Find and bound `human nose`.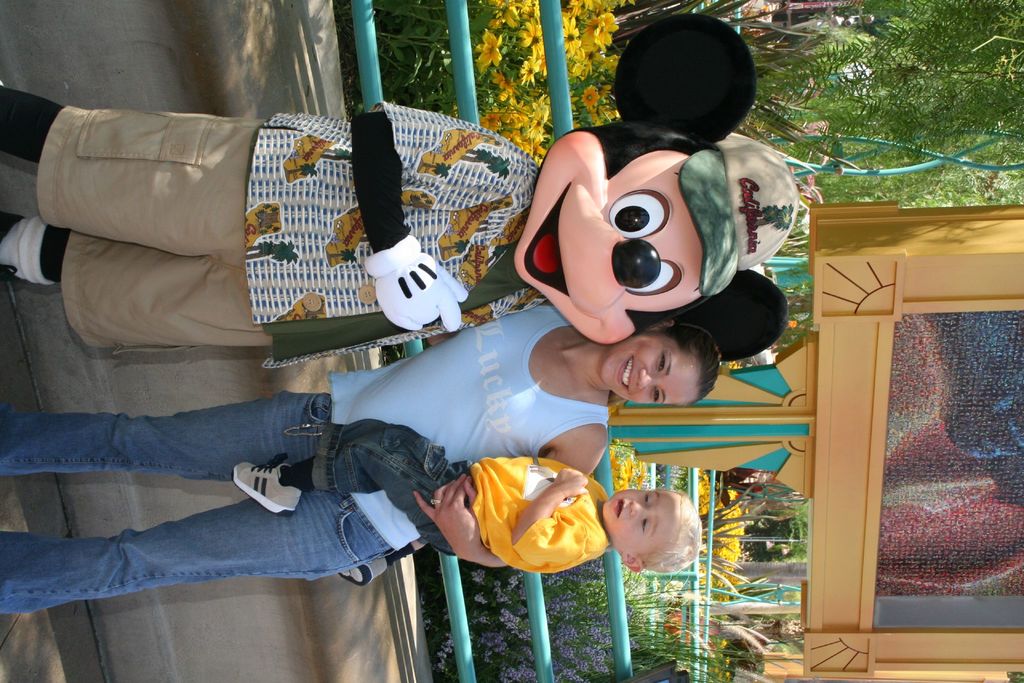
Bound: left=627, top=499, right=652, bottom=518.
